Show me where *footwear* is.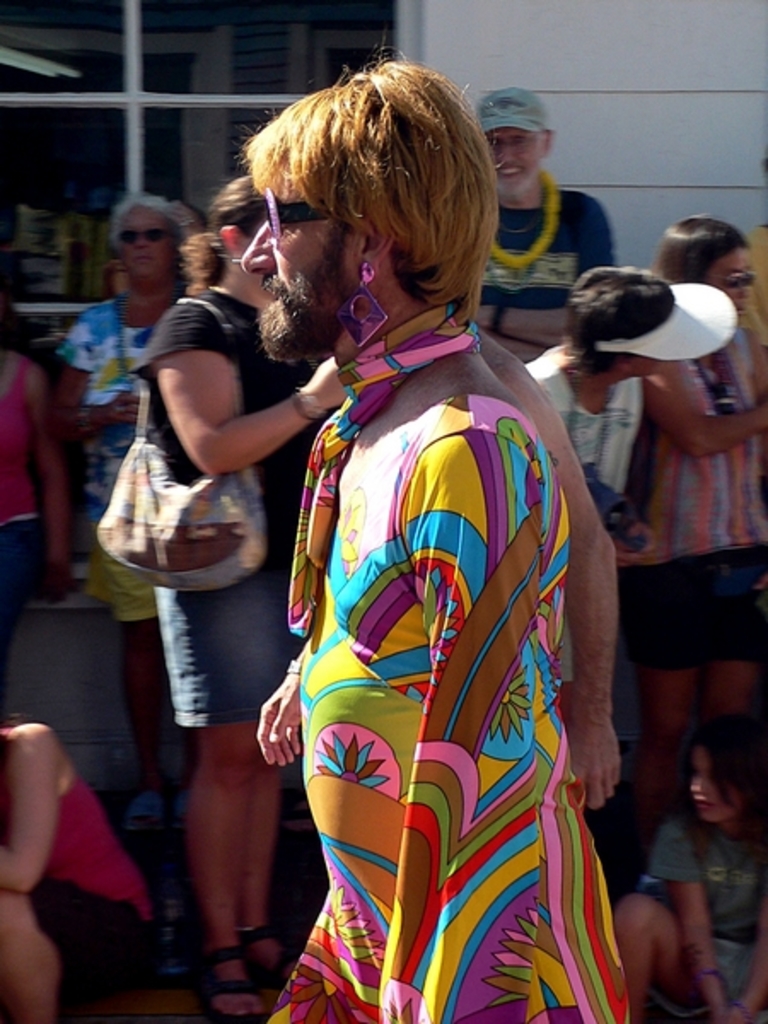
*footwear* is at (left=239, top=913, right=304, bottom=985).
